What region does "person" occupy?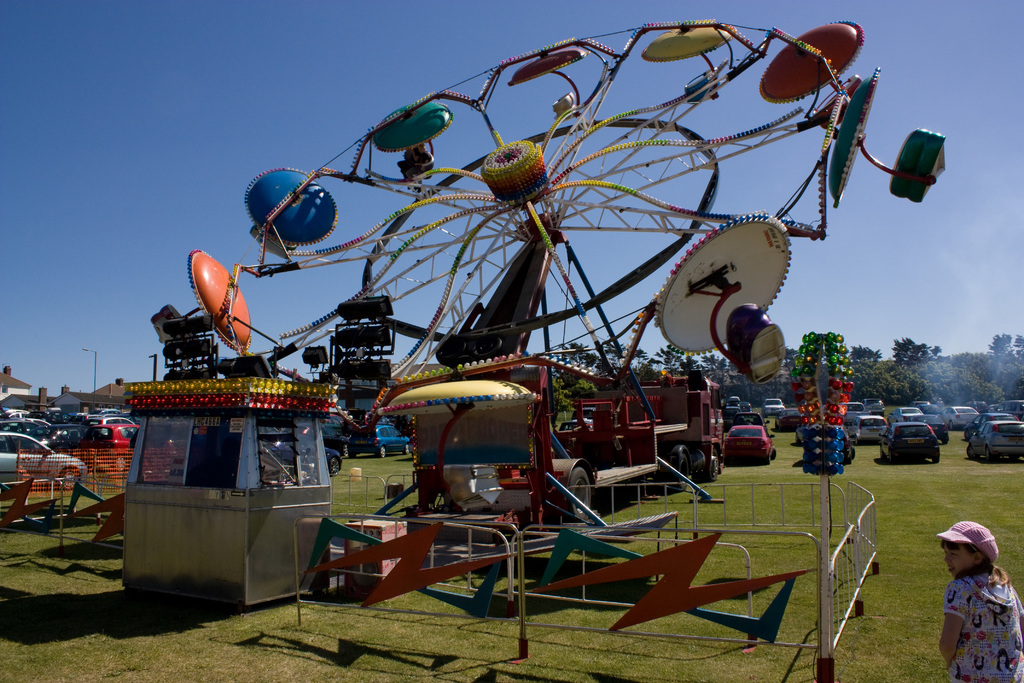
crop(936, 519, 1023, 682).
